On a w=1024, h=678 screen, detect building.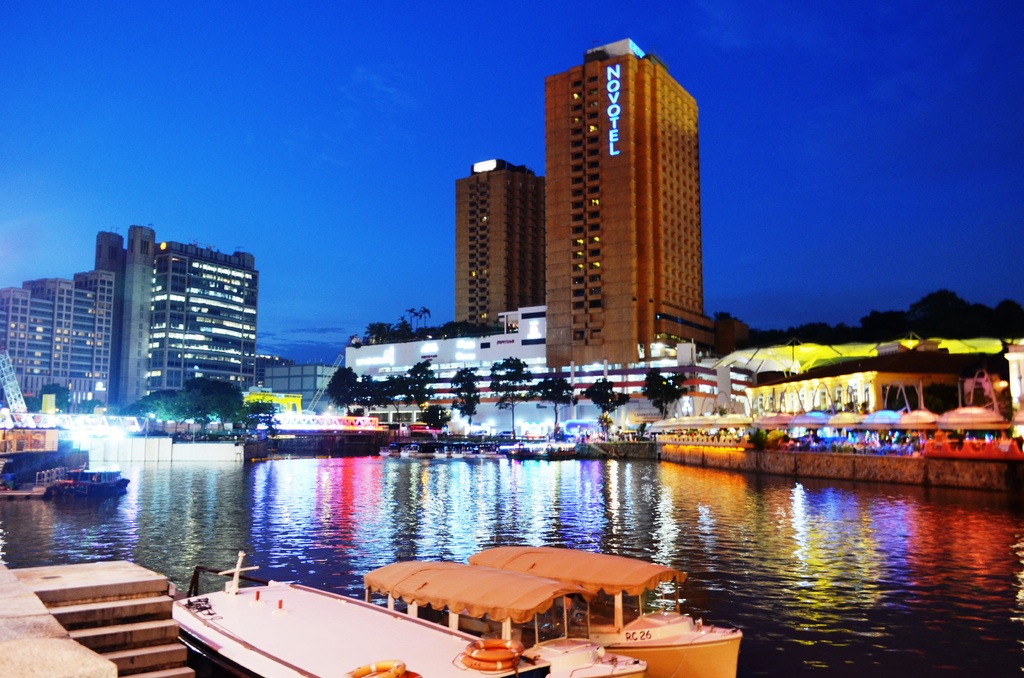
{"x1": 266, "y1": 368, "x2": 343, "y2": 416}.
